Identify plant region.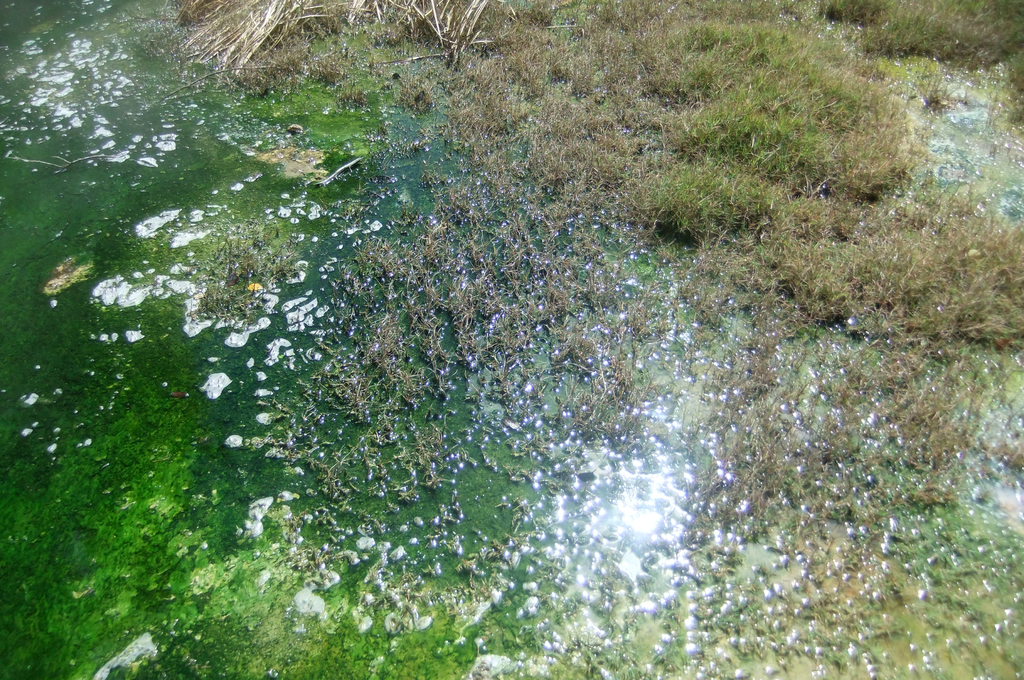
Region: 192,217,291,321.
